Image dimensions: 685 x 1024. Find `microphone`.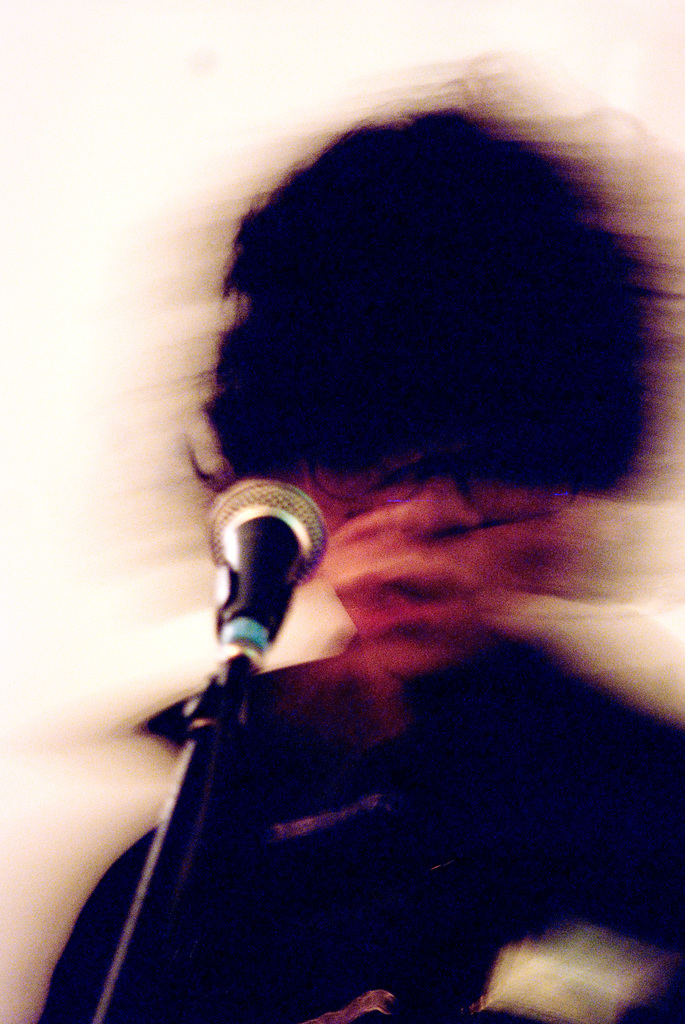
(189, 464, 343, 667).
